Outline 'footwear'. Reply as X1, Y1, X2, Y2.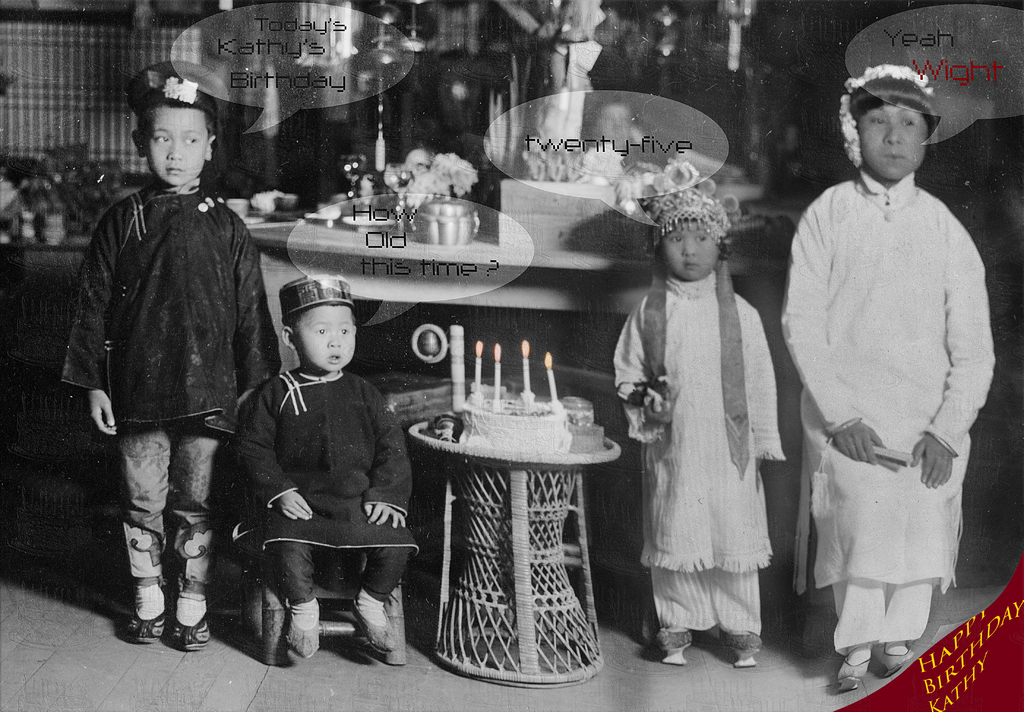
170, 601, 214, 649.
